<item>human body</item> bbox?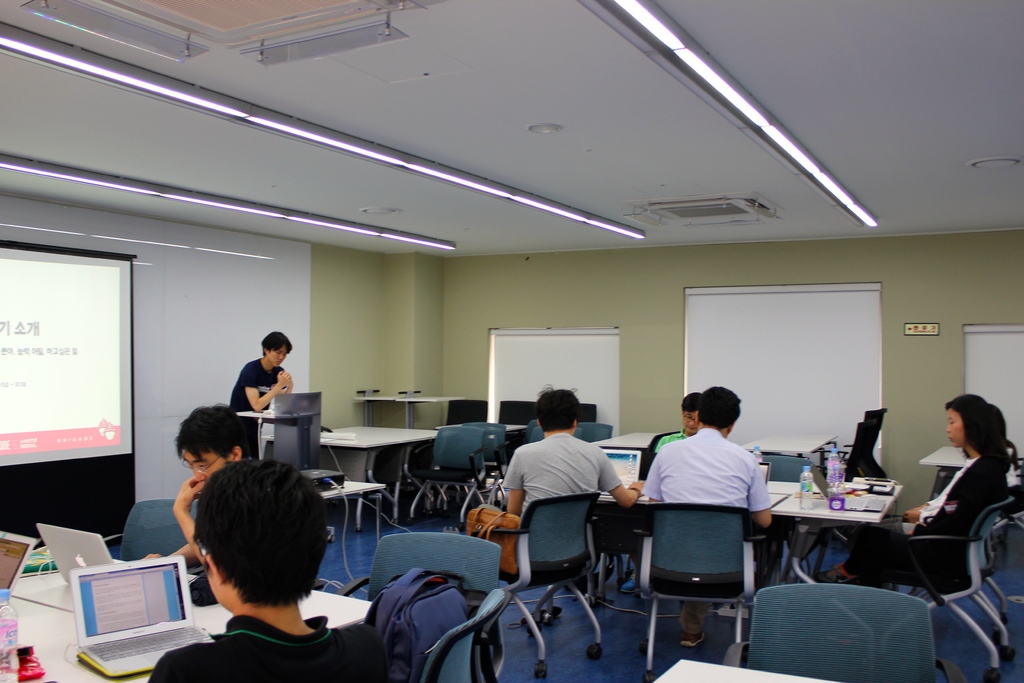
bbox=(143, 403, 254, 605)
